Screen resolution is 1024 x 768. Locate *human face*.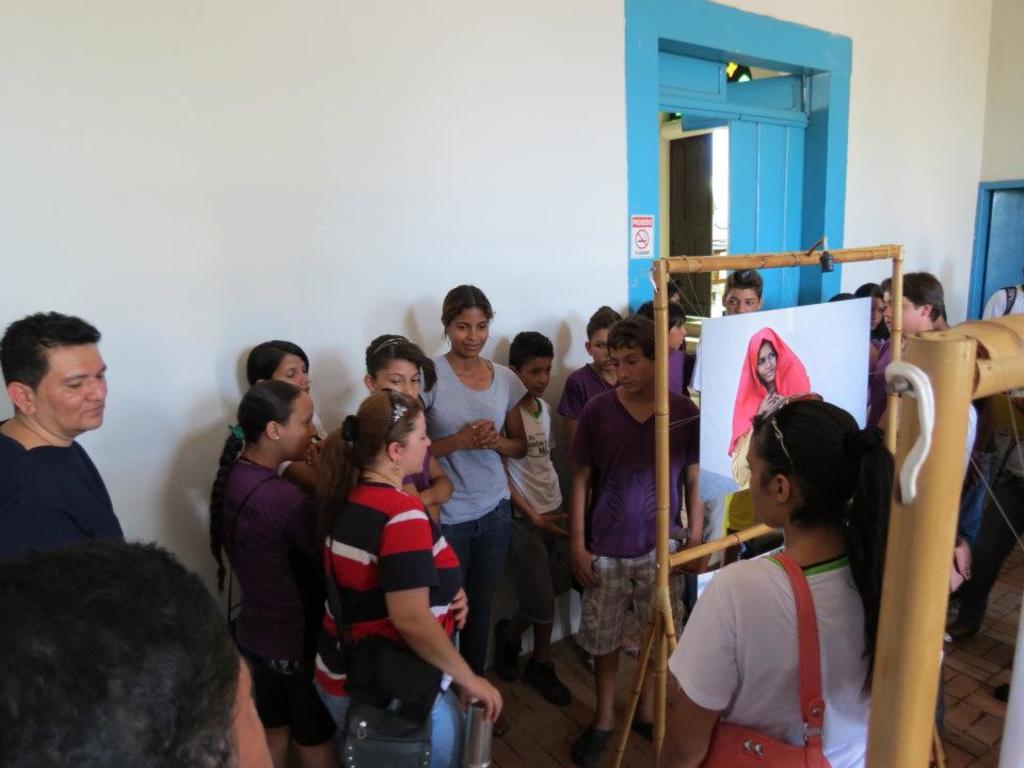
bbox=(34, 334, 116, 444).
